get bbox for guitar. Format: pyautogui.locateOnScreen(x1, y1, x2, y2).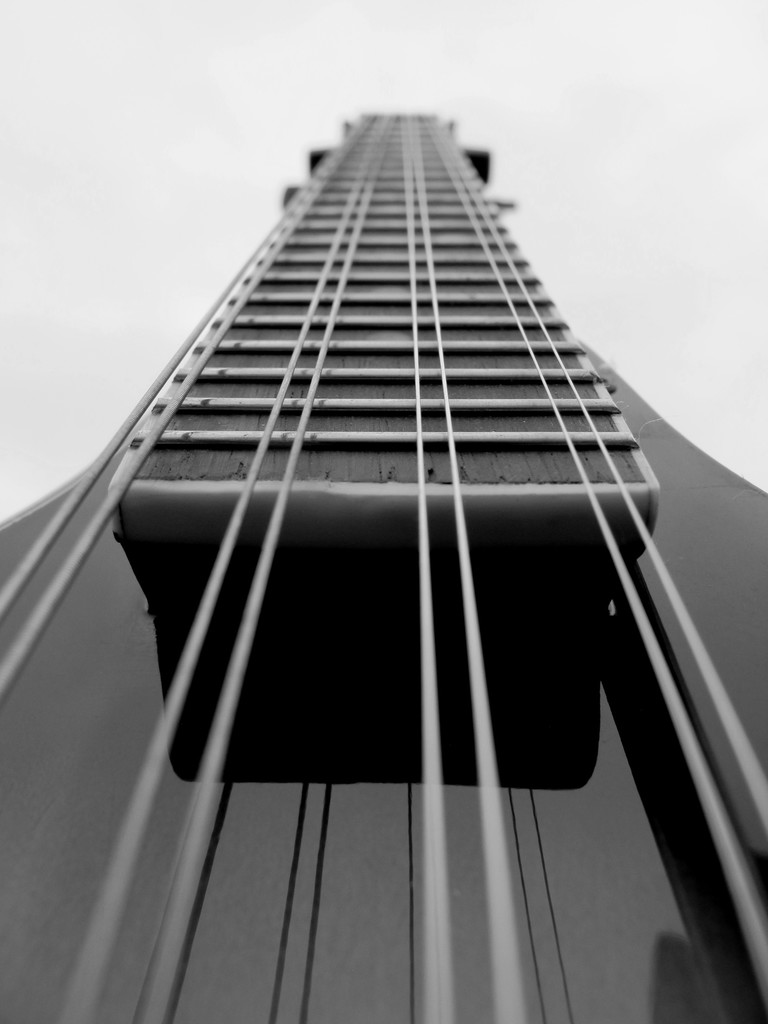
pyautogui.locateOnScreen(0, 108, 767, 1023).
